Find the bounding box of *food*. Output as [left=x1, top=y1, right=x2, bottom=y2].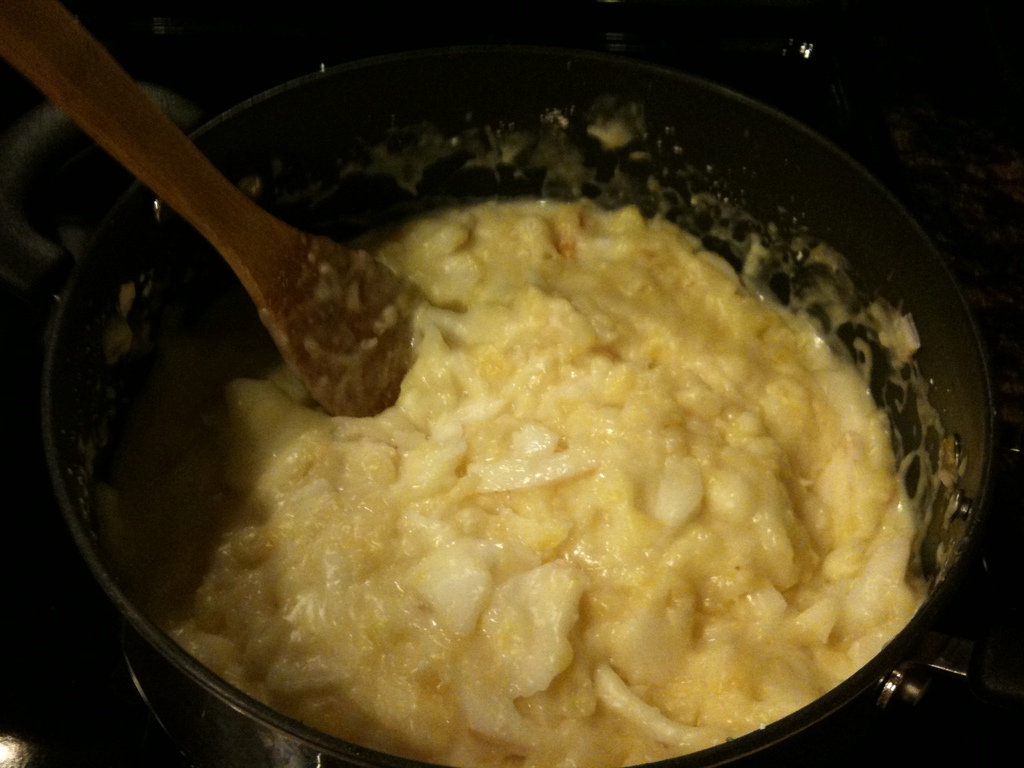
[left=145, top=193, right=916, bottom=767].
